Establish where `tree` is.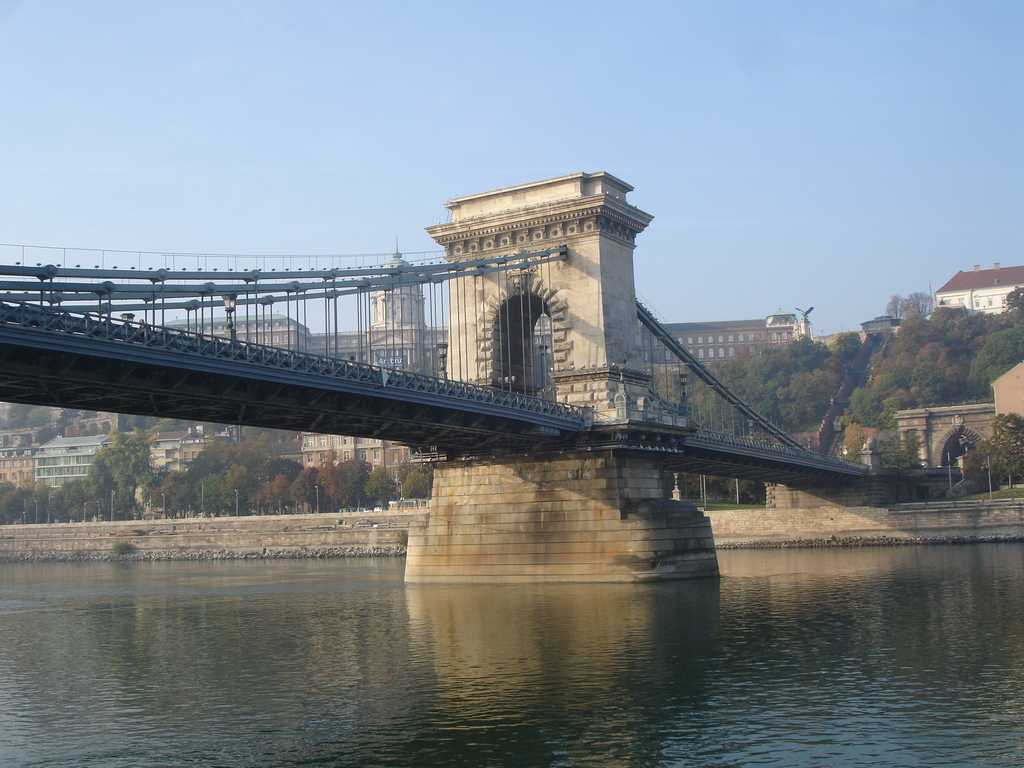
Established at [831, 331, 860, 358].
